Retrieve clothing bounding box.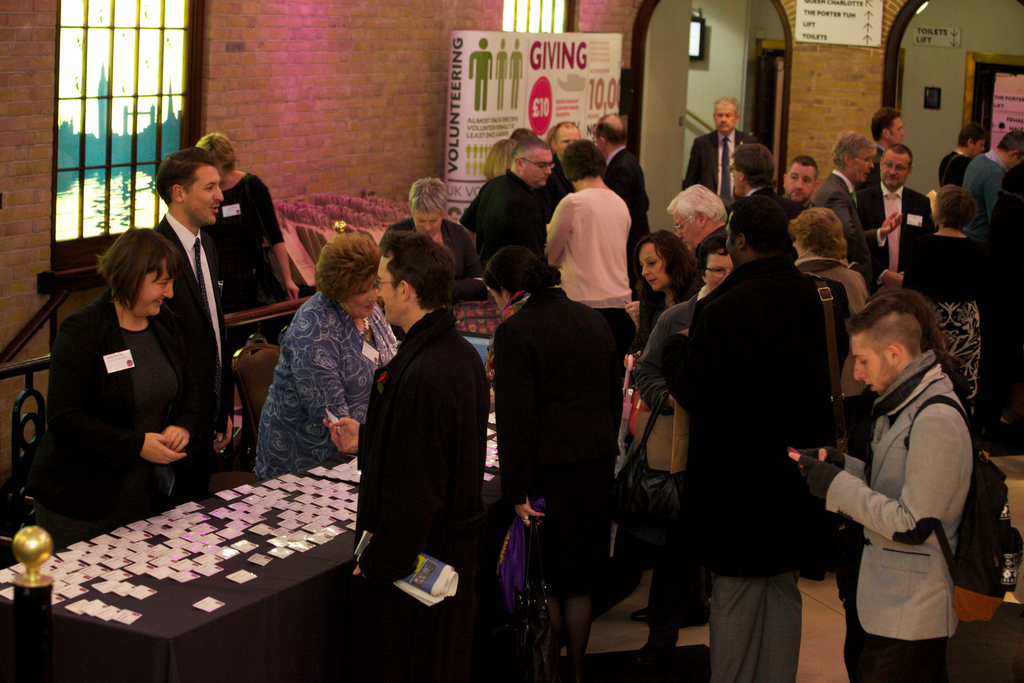
Bounding box: locate(352, 310, 484, 682).
